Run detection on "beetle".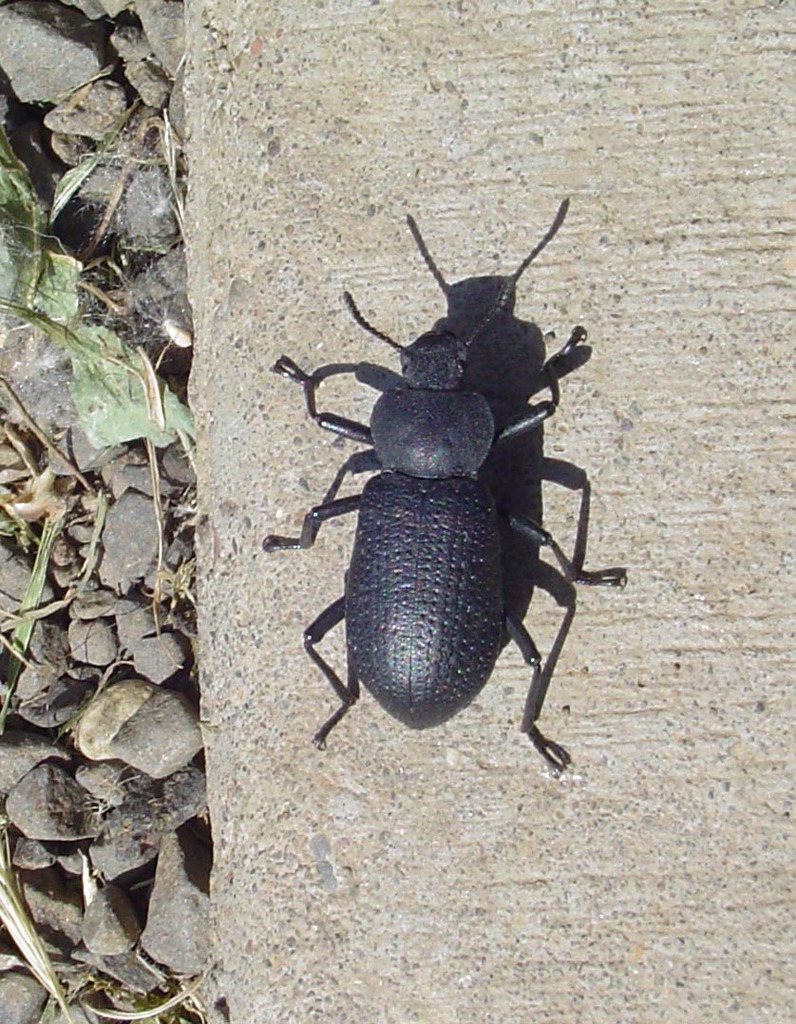
Result: BBox(259, 281, 630, 780).
